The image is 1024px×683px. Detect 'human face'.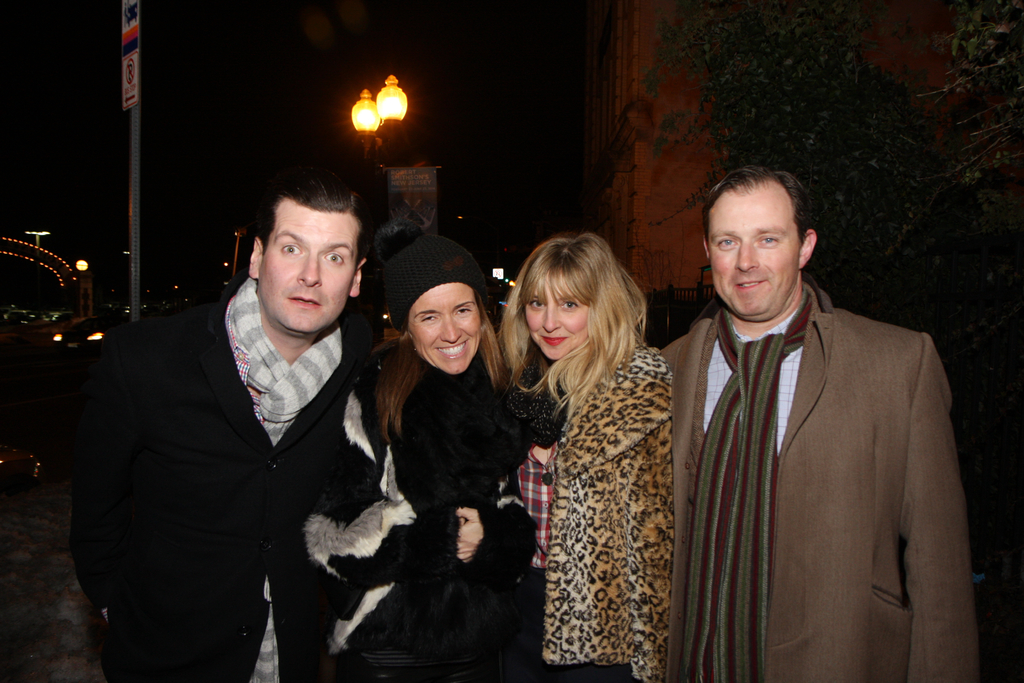
Detection: 399,277,479,385.
